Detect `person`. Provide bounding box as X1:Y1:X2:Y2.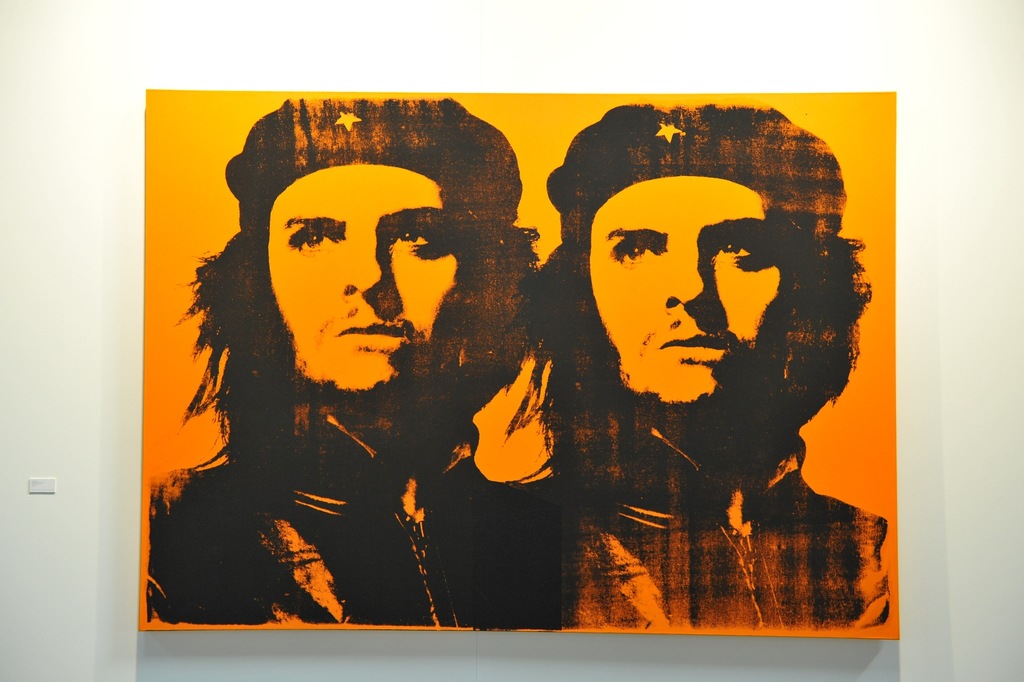
509:103:890:635.
